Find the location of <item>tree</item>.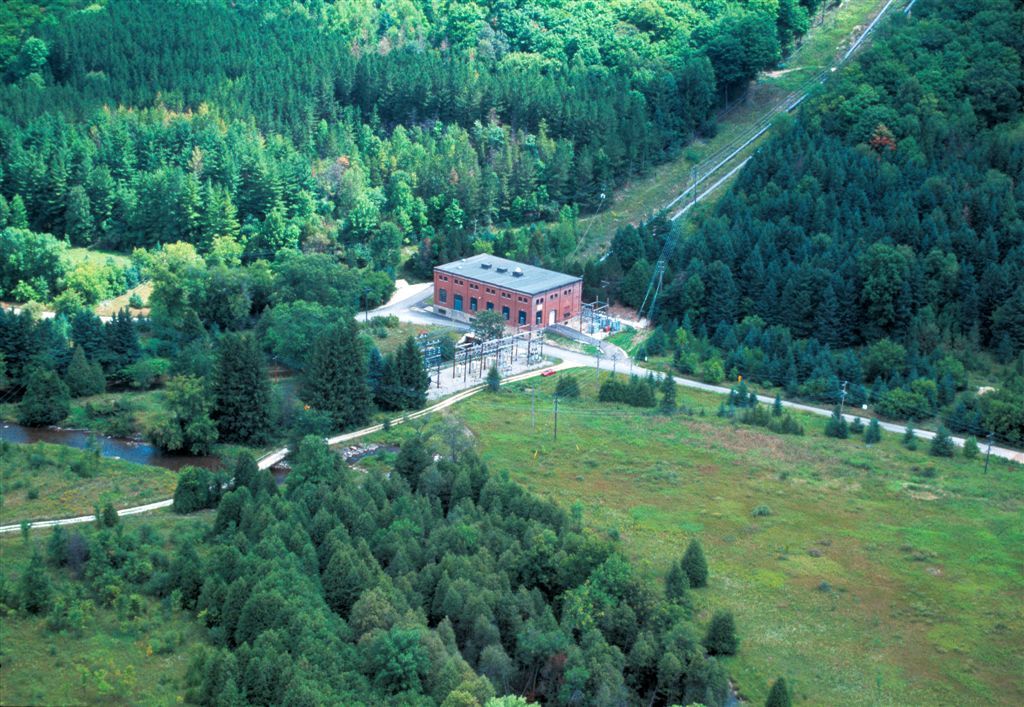
Location: locate(684, 651, 727, 706).
